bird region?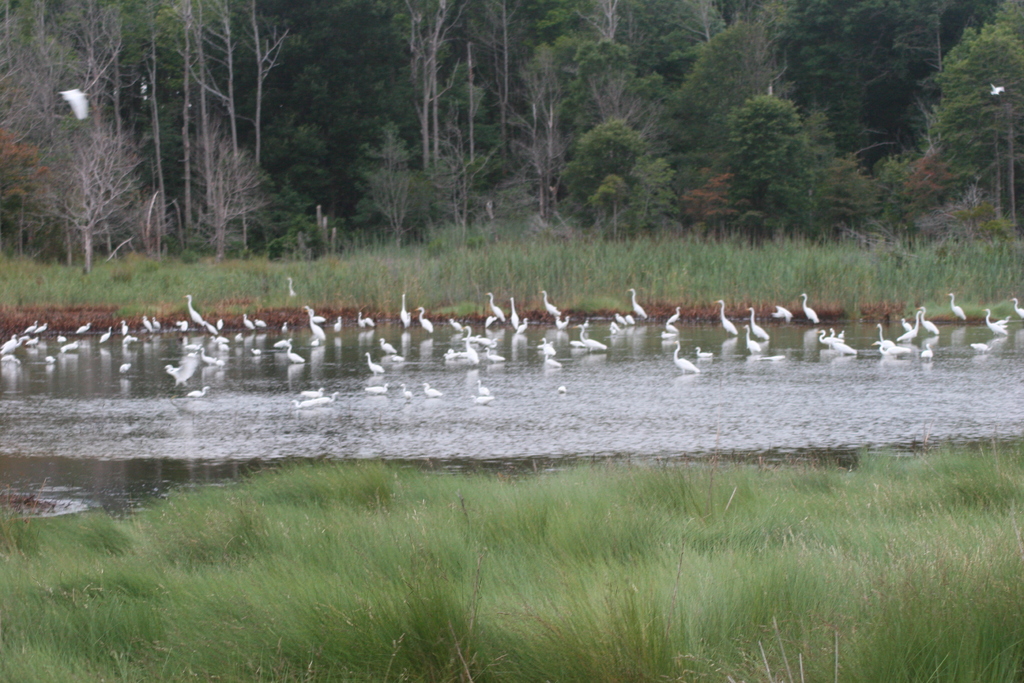
{"x1": 770, "y1": 301, "x2": 792, "y2": 323}
